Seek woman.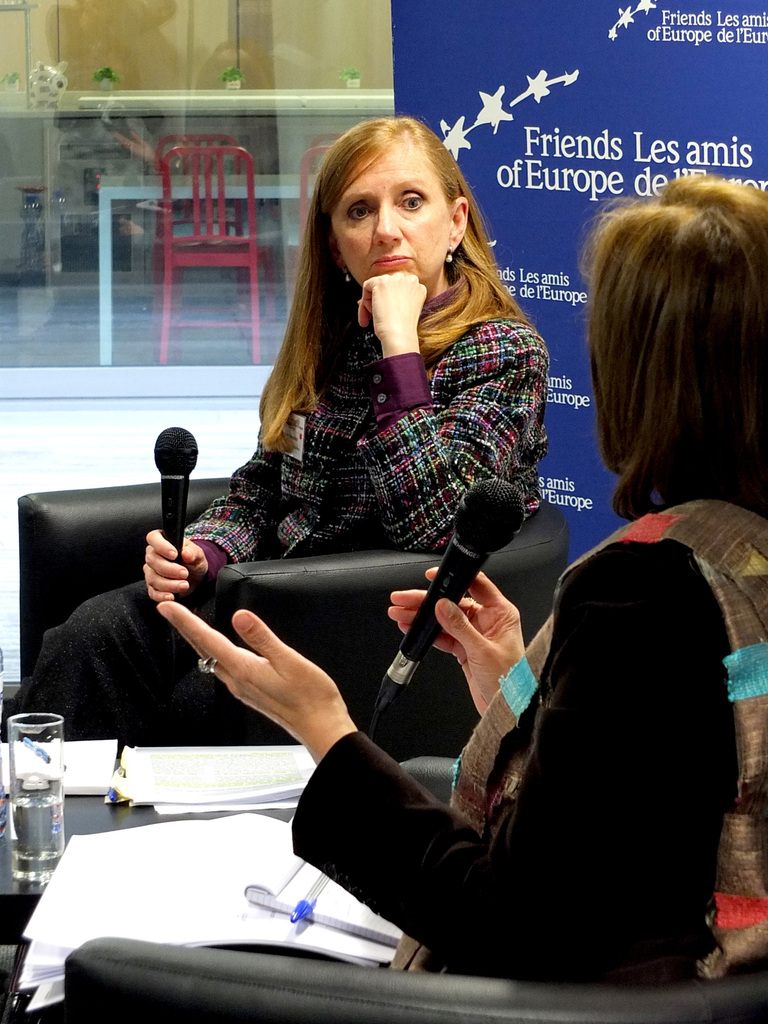
(left=0, top=121, right=544, bottom=742).
